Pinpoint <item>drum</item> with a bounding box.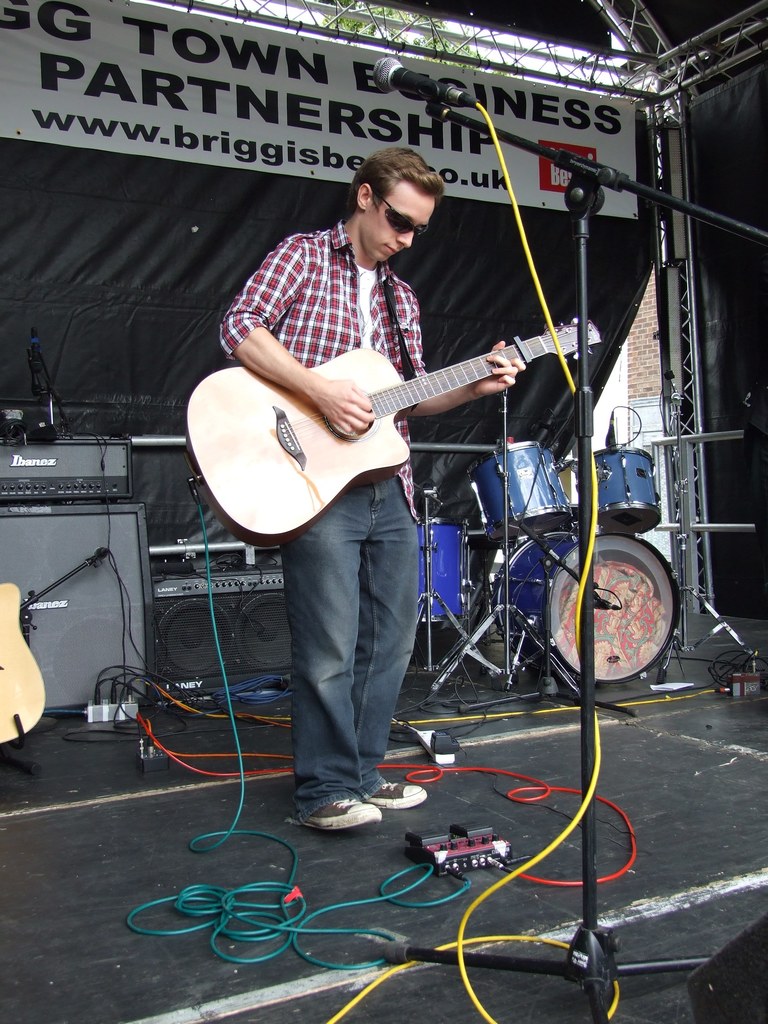
[x1=591, y1=445, x2=663, y2=540].
